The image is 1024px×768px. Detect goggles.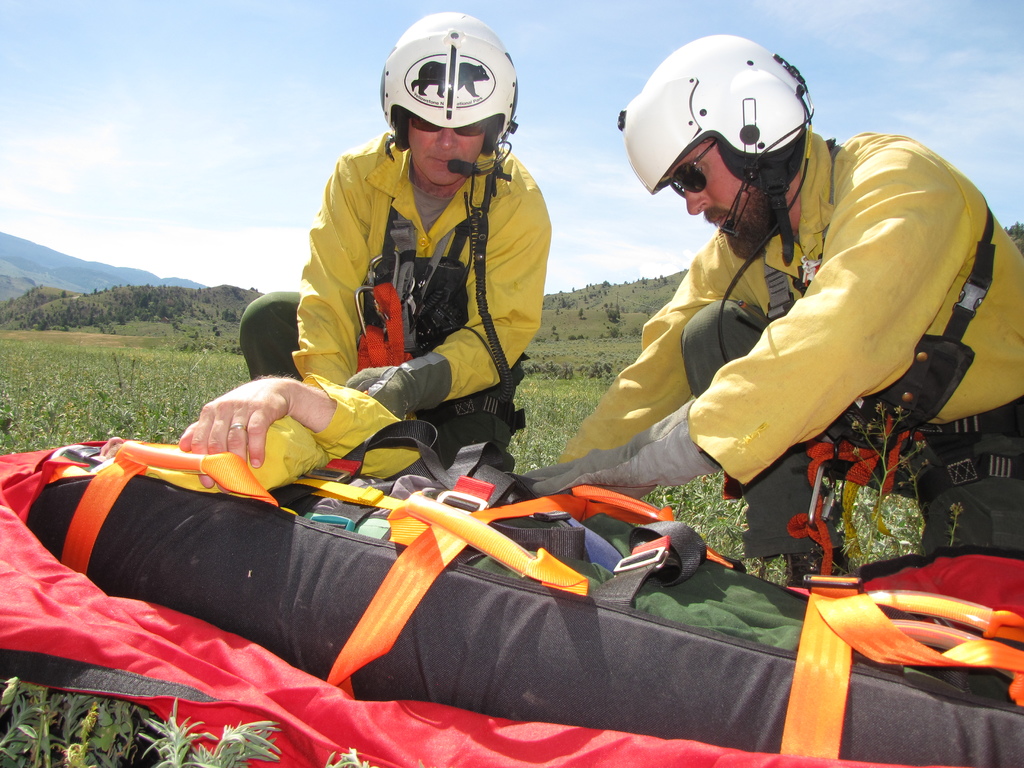
Detection: box(411, 116, 493, 138).
